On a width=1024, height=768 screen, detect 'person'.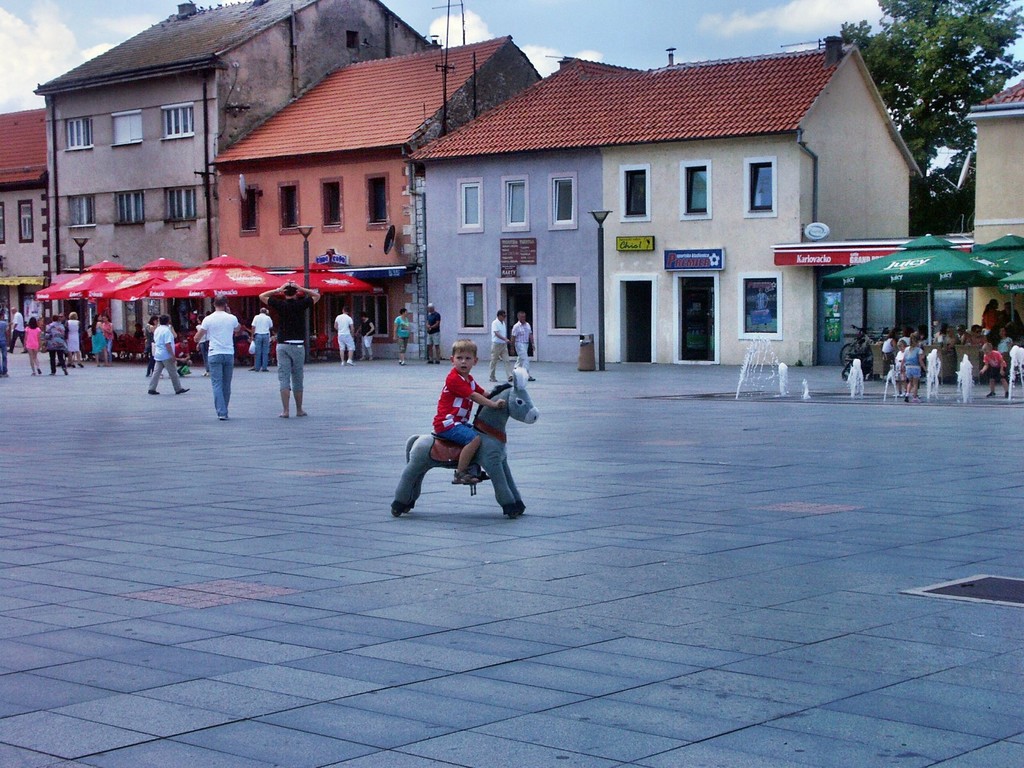
Rect(433, 340, 500, 495).
